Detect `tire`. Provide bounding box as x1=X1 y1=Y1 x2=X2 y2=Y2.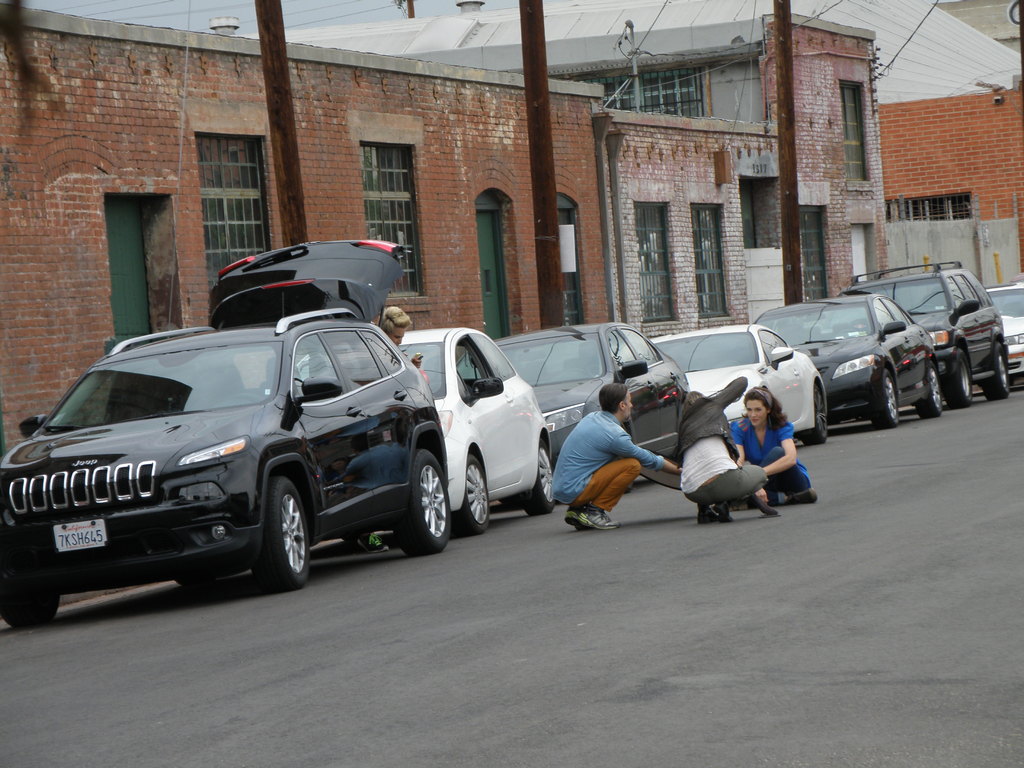
x1=804 y1=387 x2=829 y2=447.
